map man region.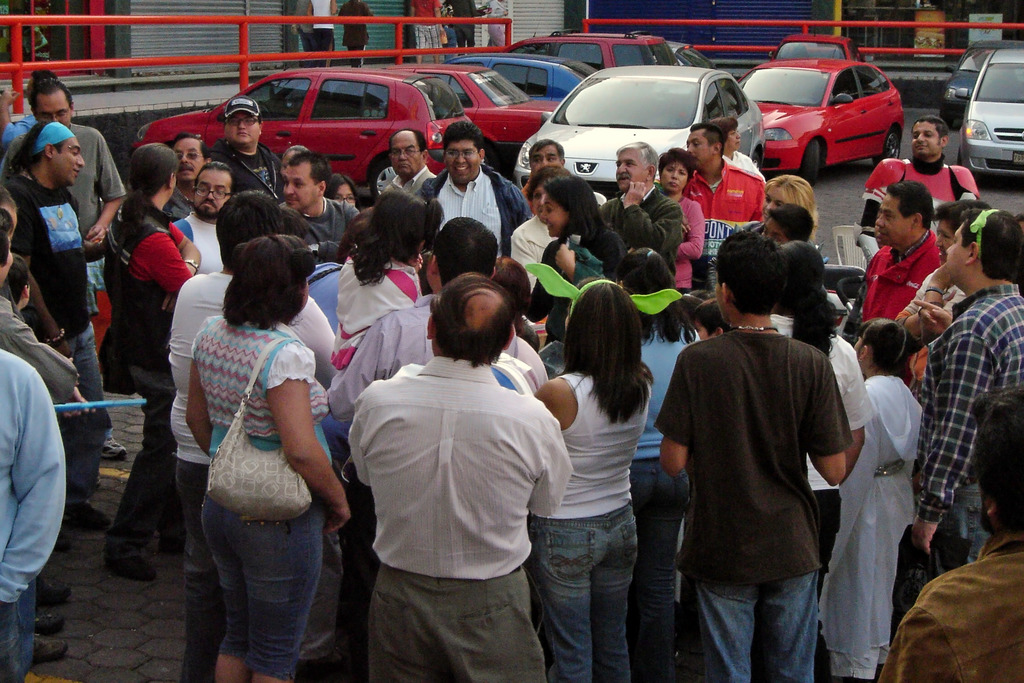
Mapped to bbox(511, 164, 569, 288).
